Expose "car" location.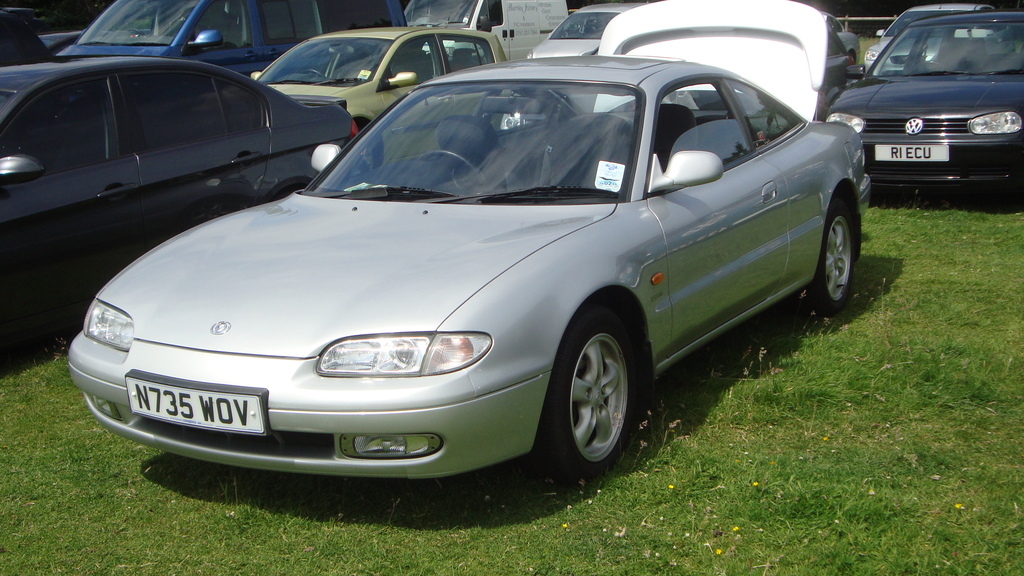
Exposed at bbox=[1, 62, 362, 320].
